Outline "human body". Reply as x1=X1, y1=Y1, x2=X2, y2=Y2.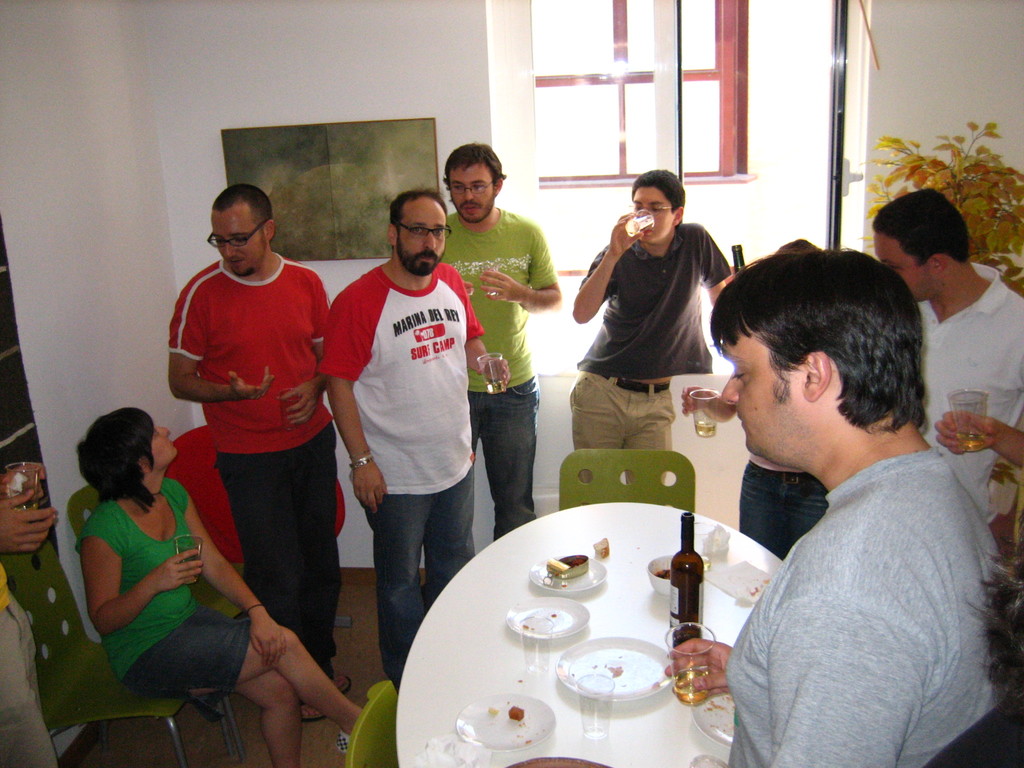
x1=168, y1=184, x2=330, y2=721.
